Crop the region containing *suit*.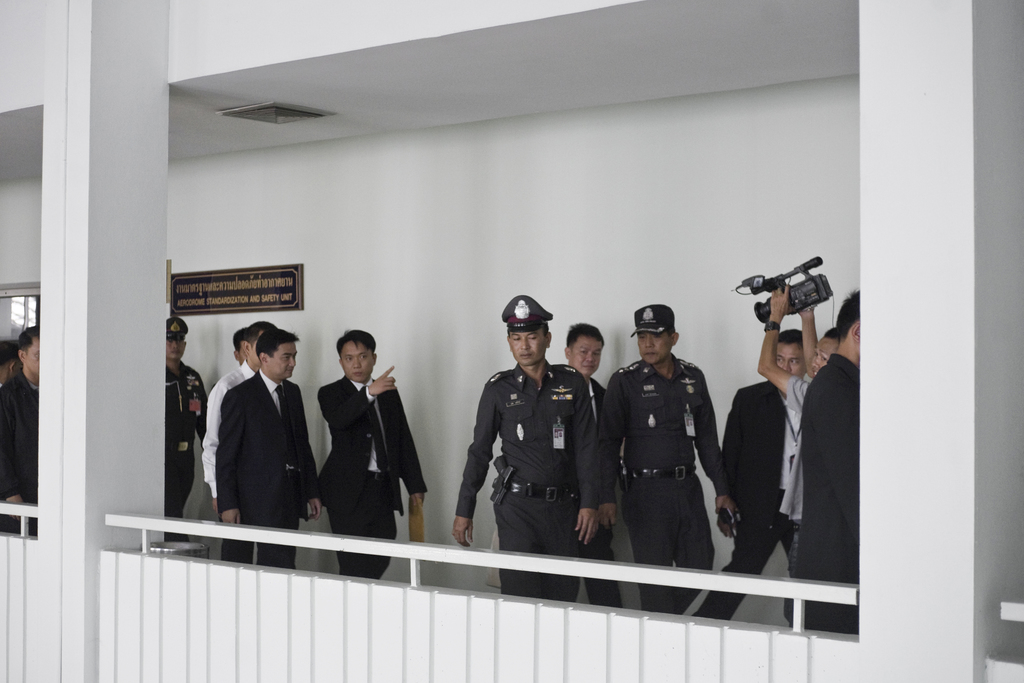
Crop region: {"x1": 313, "y1": 370, "x2": 428, "y2": 579}.
